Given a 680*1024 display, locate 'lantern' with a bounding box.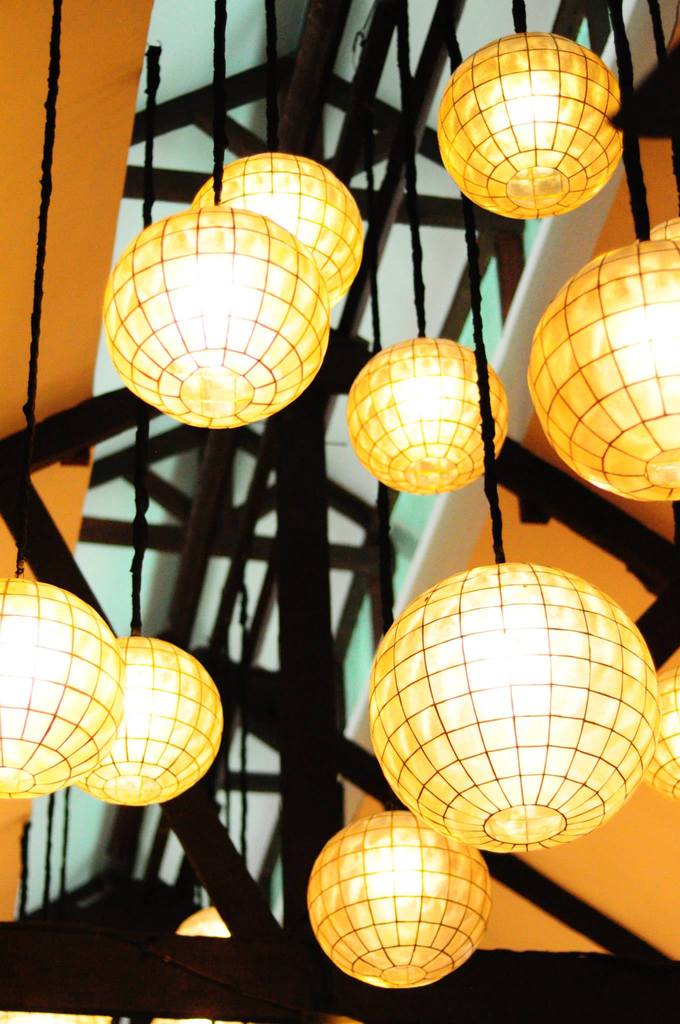
Located: (0,573,124,801).
